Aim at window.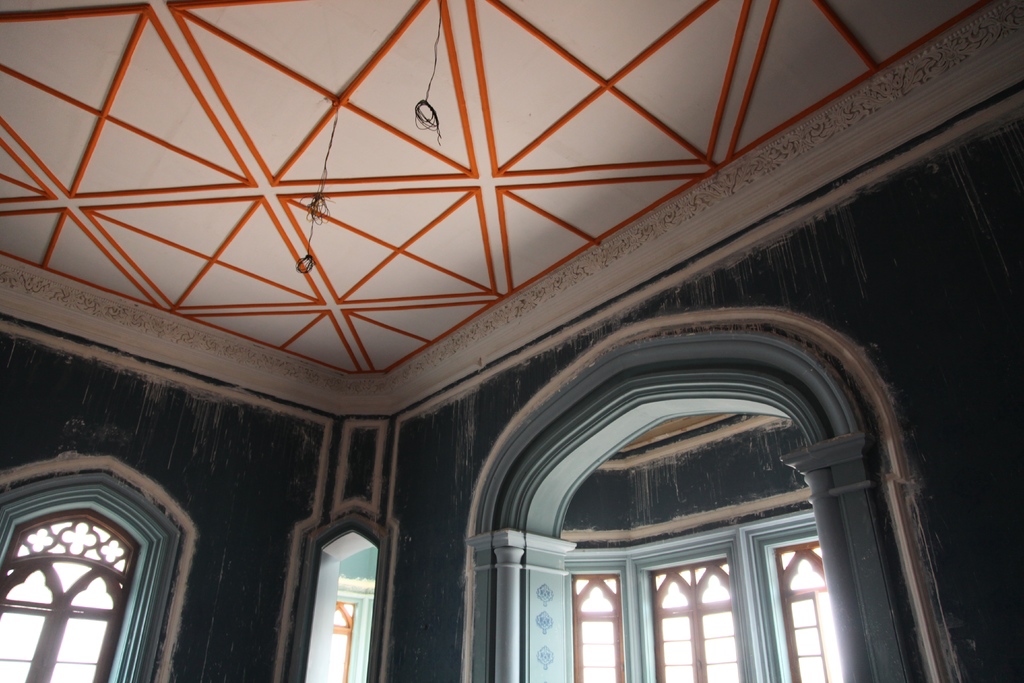
Aimed at (x1=0, y1=504, x2=143, y2=682).
